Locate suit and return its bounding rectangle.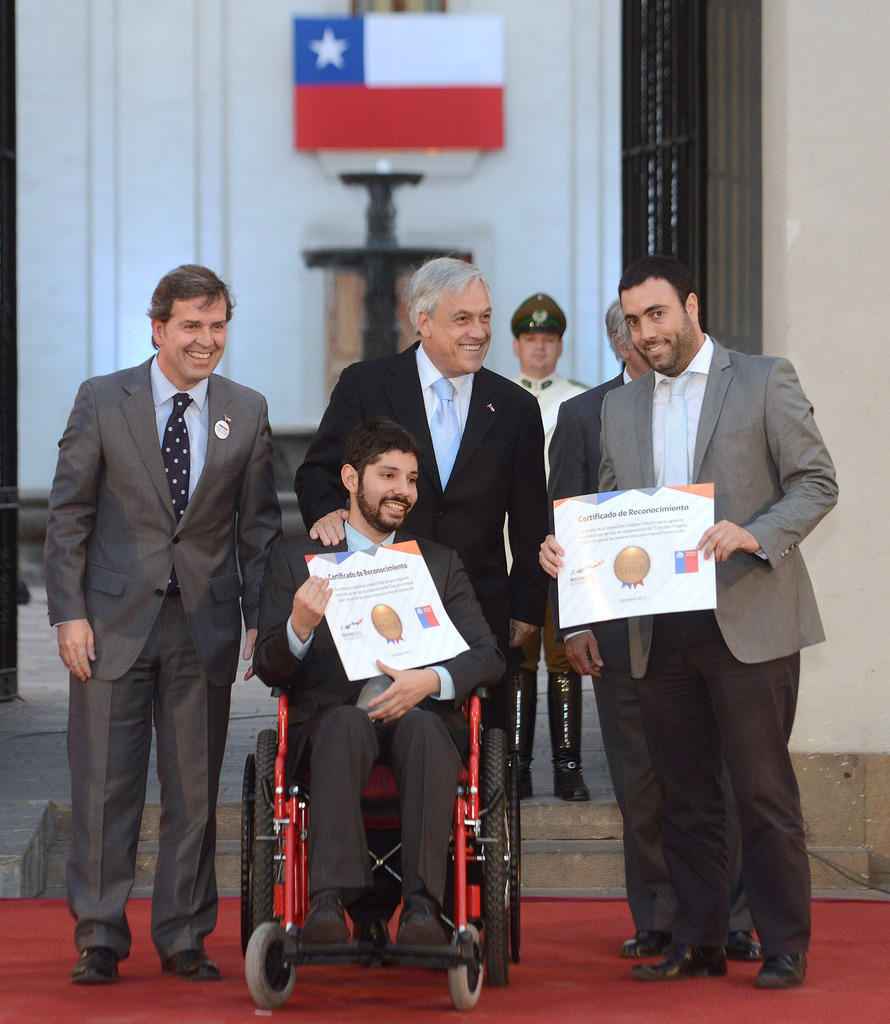
(242,517,517,884).
